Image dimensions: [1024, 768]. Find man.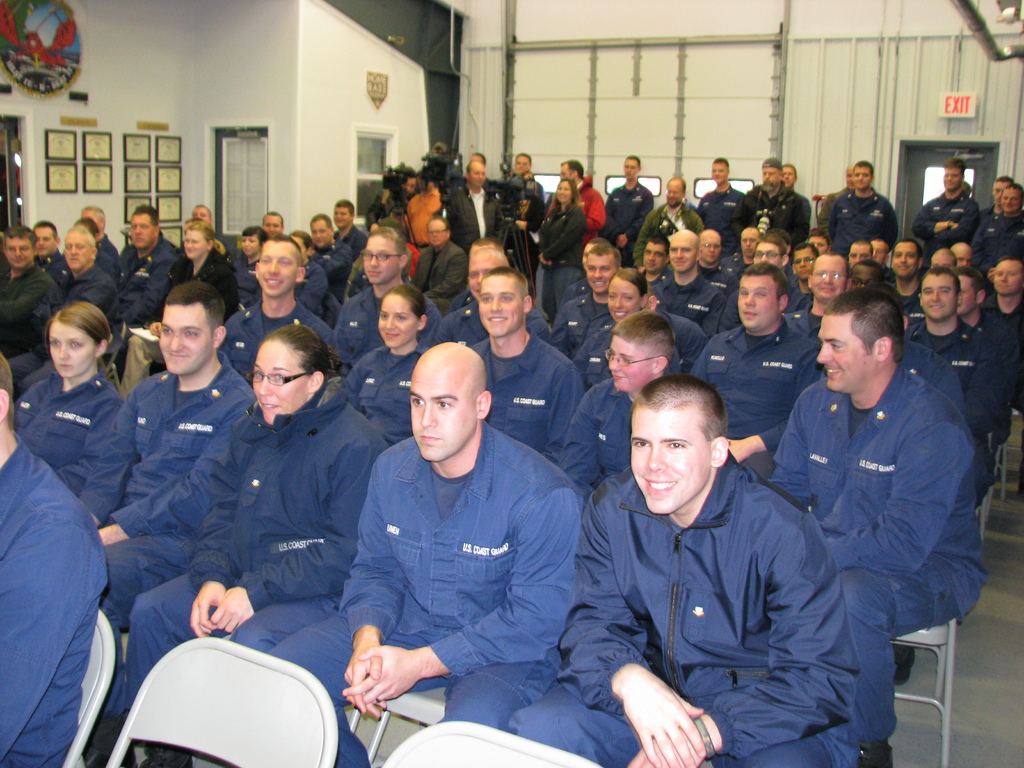
<box>902,268,1002,420</box>.
